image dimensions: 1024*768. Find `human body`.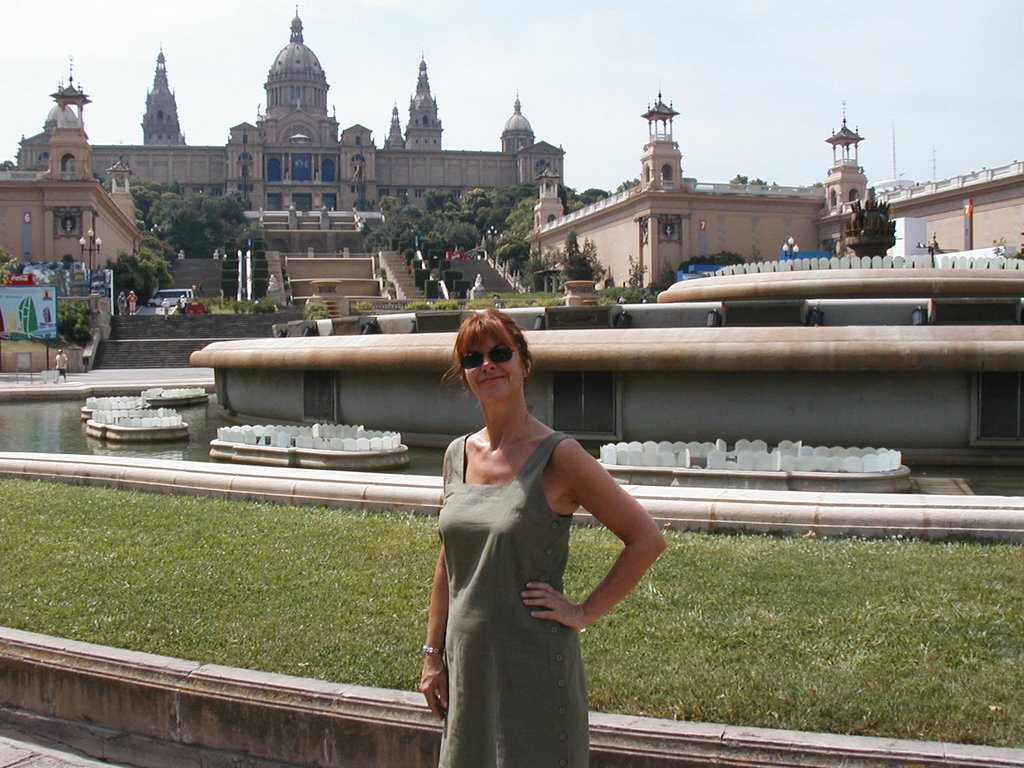
50,351,64,381.
